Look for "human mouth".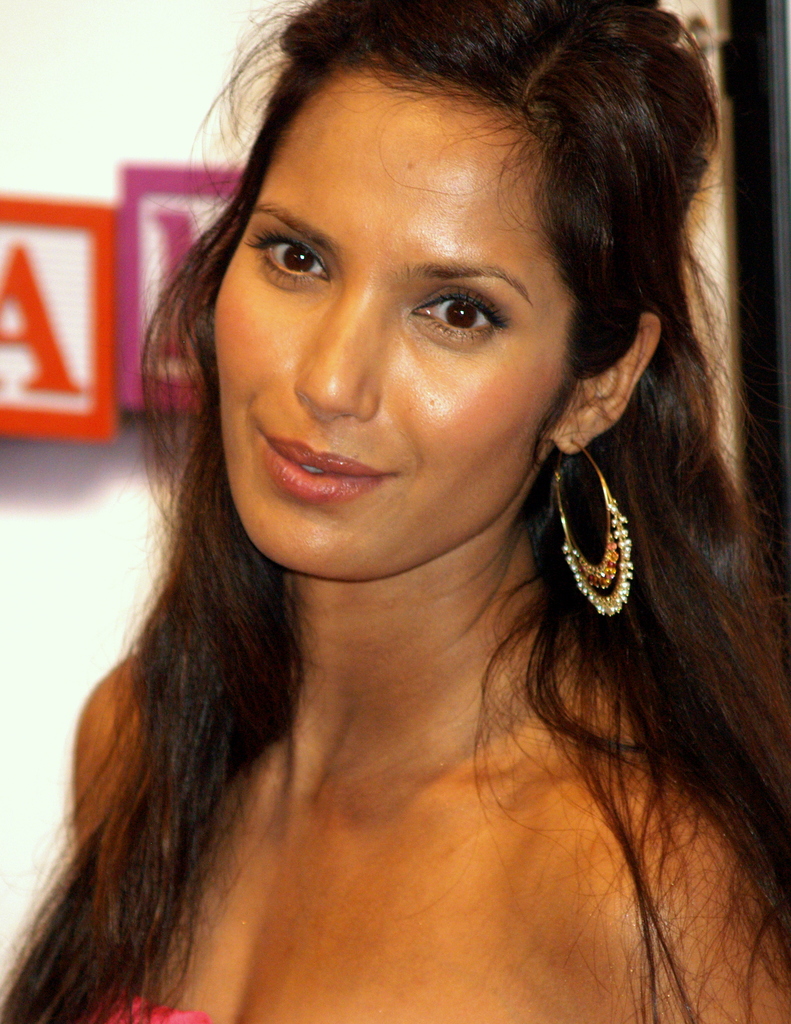
Found: {"x1": 256, "y1": 441, "x2": 408, "y2": 516}.
